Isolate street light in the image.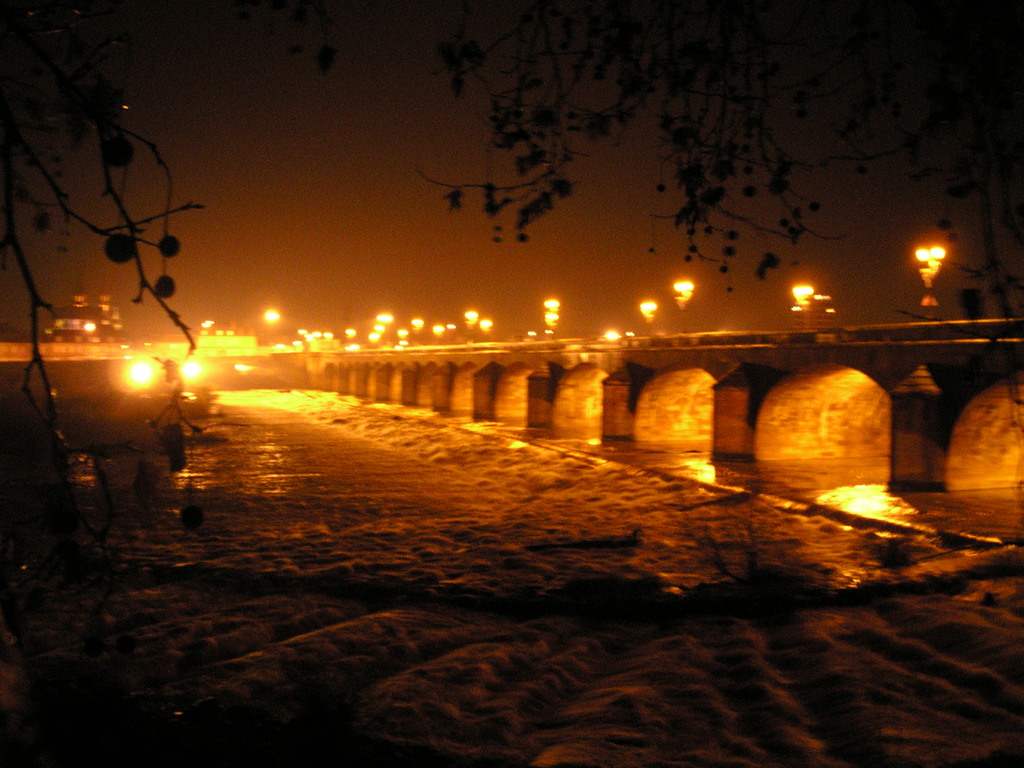
Isolated region: bbox(916, 244, 948, 316).
